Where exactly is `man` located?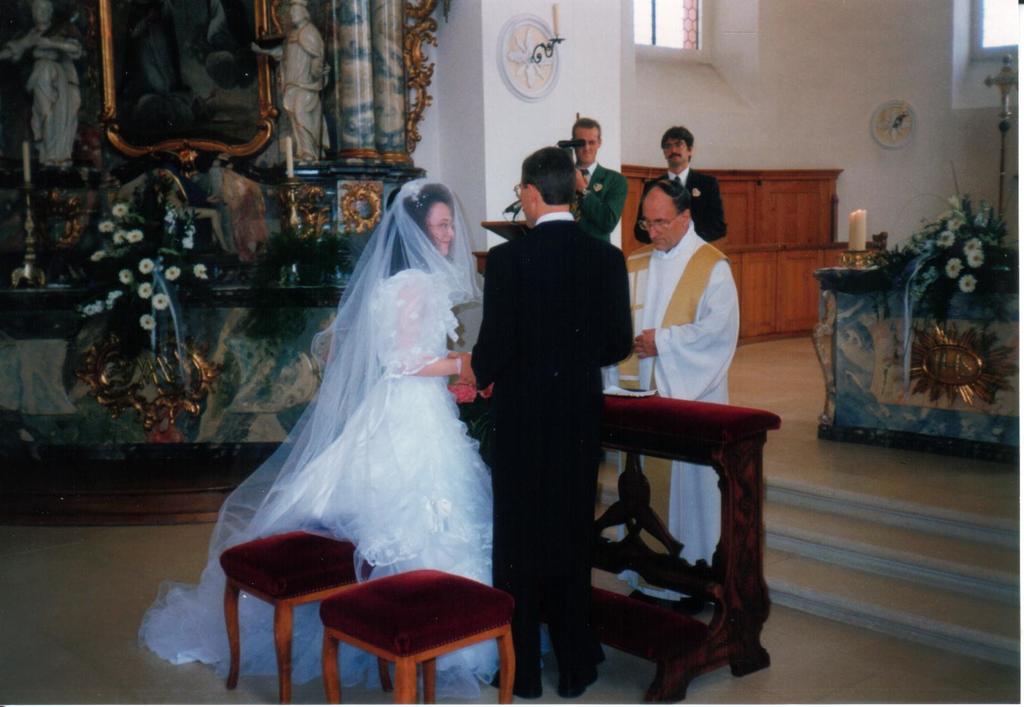
Its bounding box is (570,115,634,256).
